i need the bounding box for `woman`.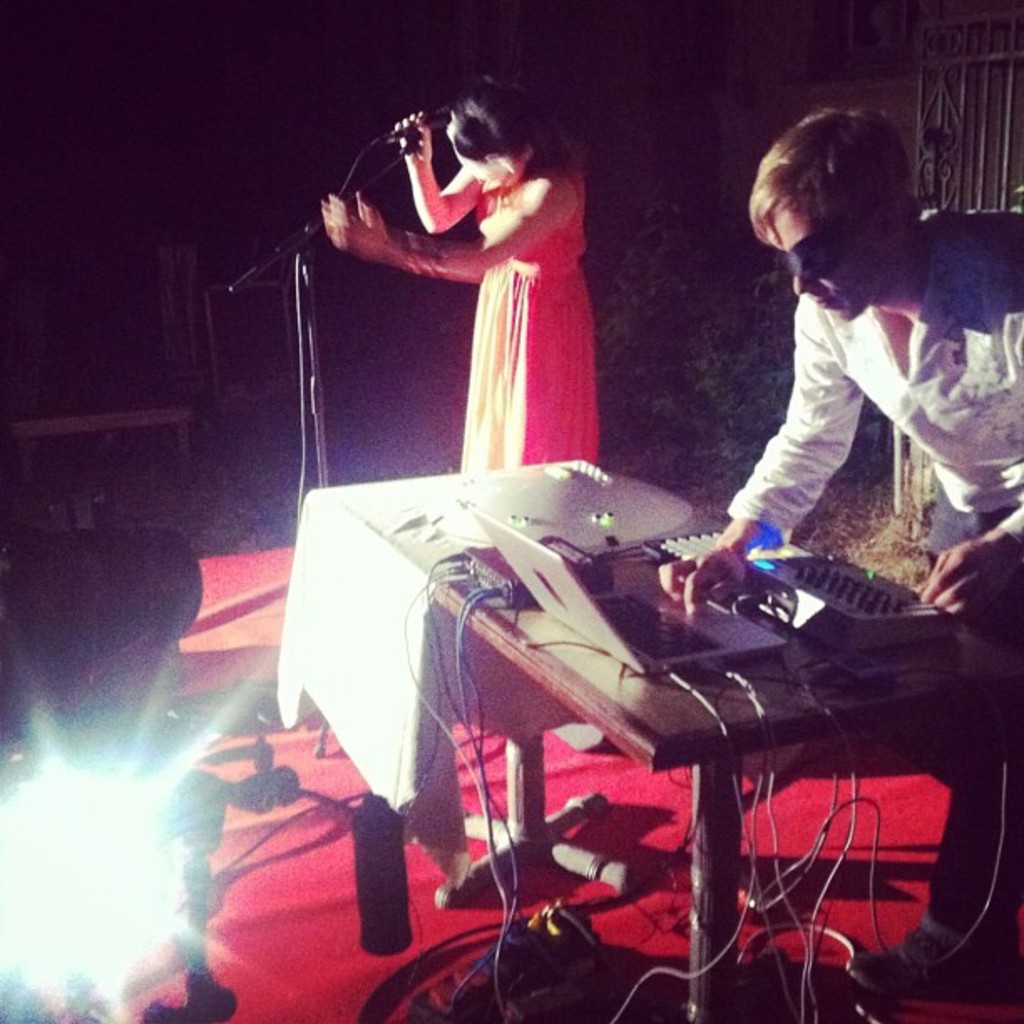
Here it is: BBox(338, 65, 661, 499).
